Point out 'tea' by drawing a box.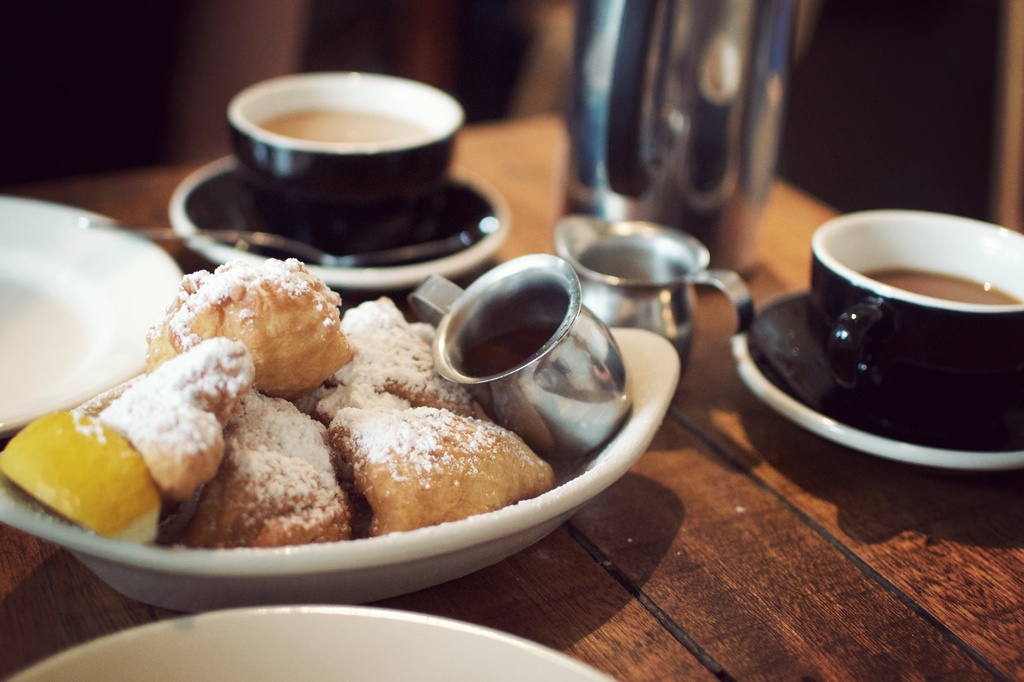
locate(861, 266, 1021, 307).
